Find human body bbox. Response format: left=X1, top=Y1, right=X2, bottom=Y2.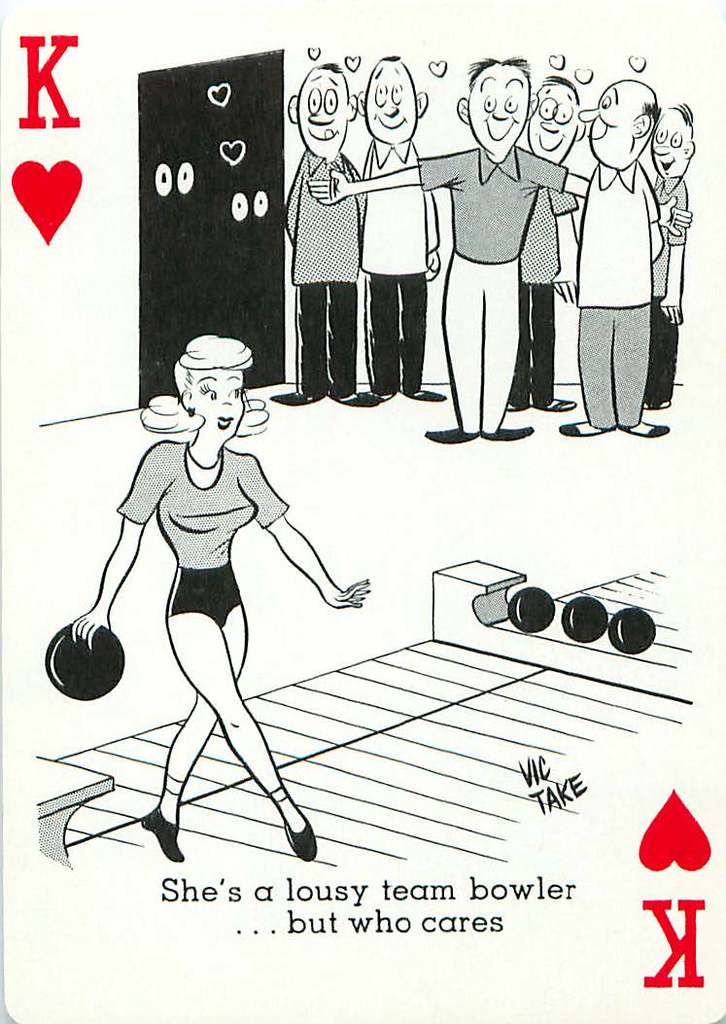
left=276, top=63, right=363, bottom=406.
